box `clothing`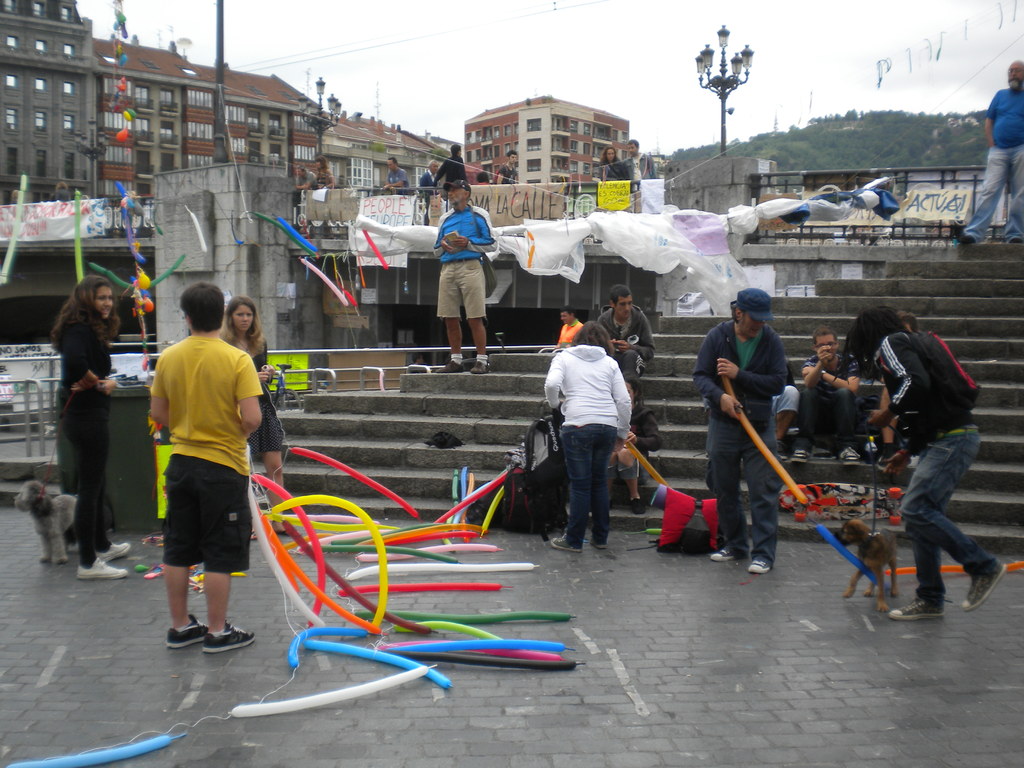
{"x1": 302, "y1": 171, "x2": 322, "y2": 192}
